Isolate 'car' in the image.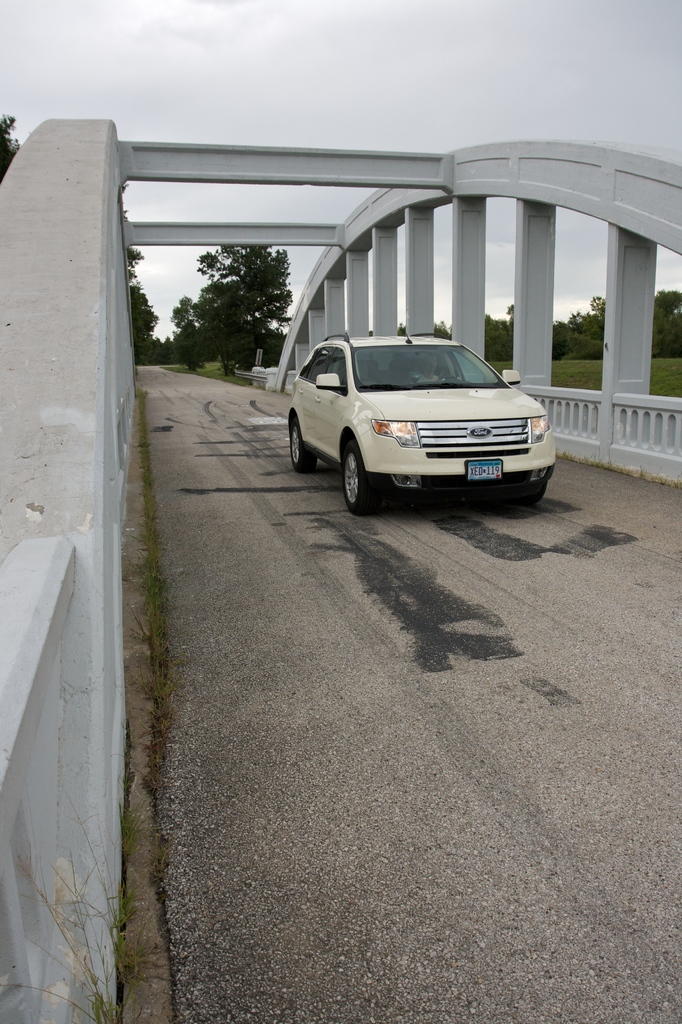
Isolated region: (286,333,557,517).
